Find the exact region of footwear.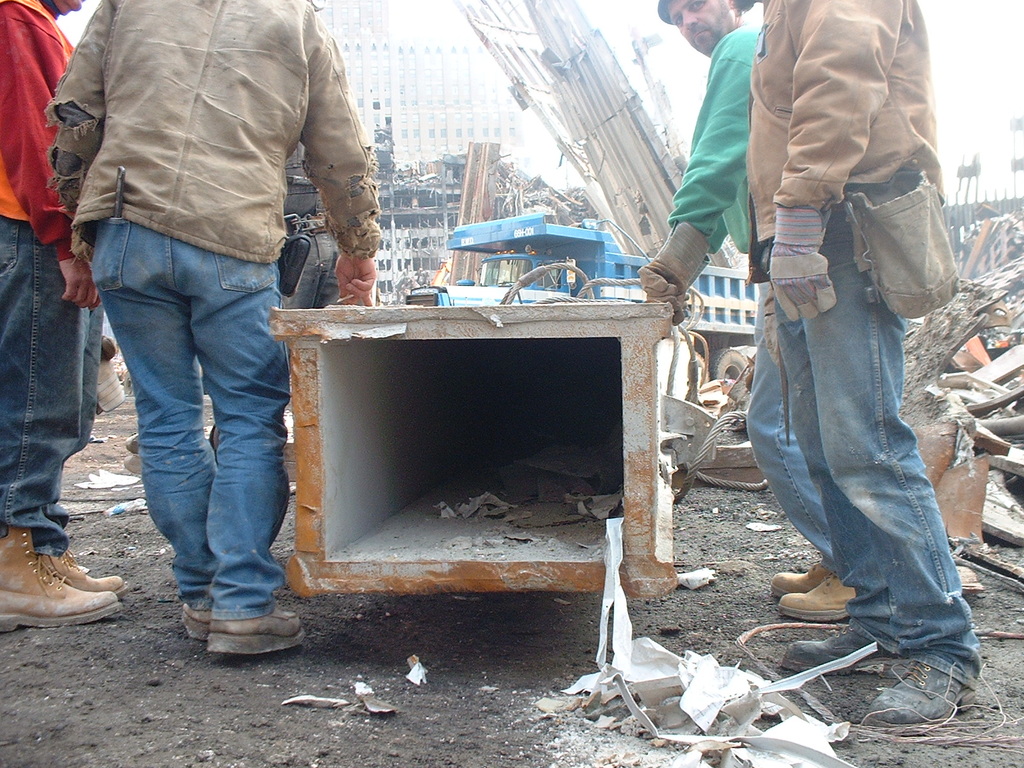
Exact region: select_region(36, 548, 131, 597).
